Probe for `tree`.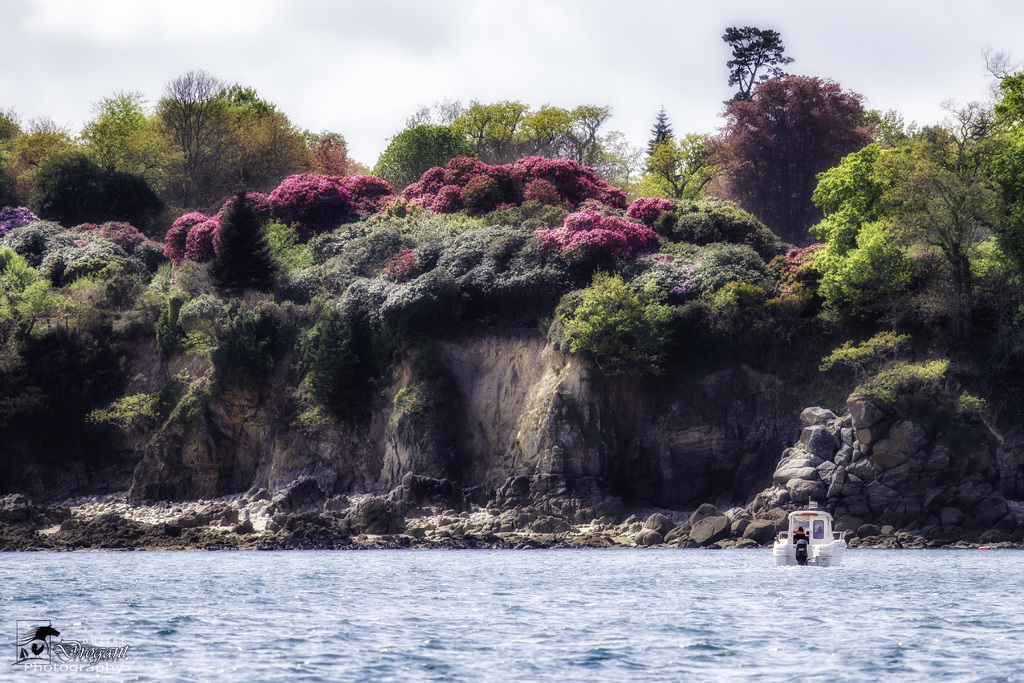
Probe result: [417,92,611,165].
